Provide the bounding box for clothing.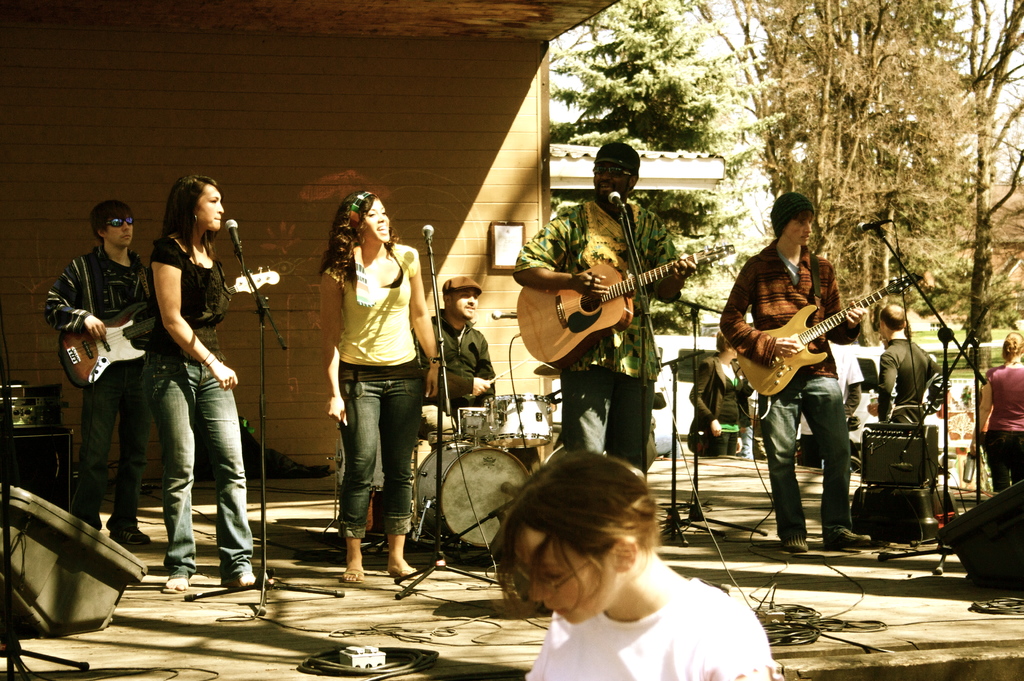
rect(688, 352, 753, 458).
